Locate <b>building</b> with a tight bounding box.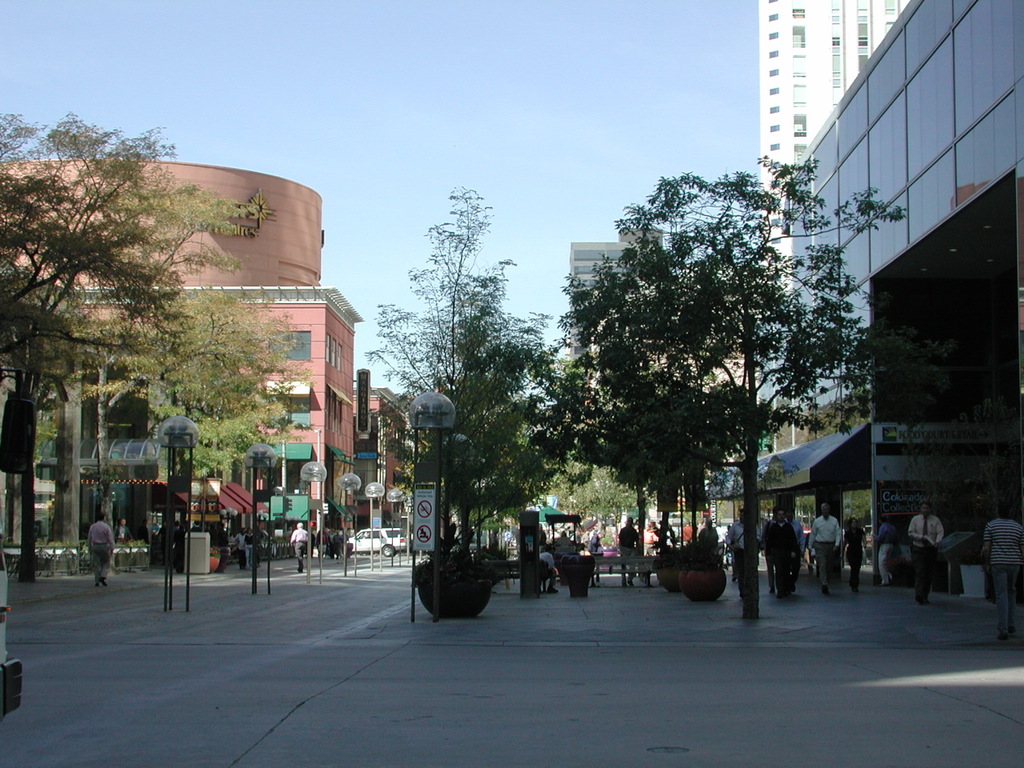
[left=2, top=149, right=373, bottom=558].
